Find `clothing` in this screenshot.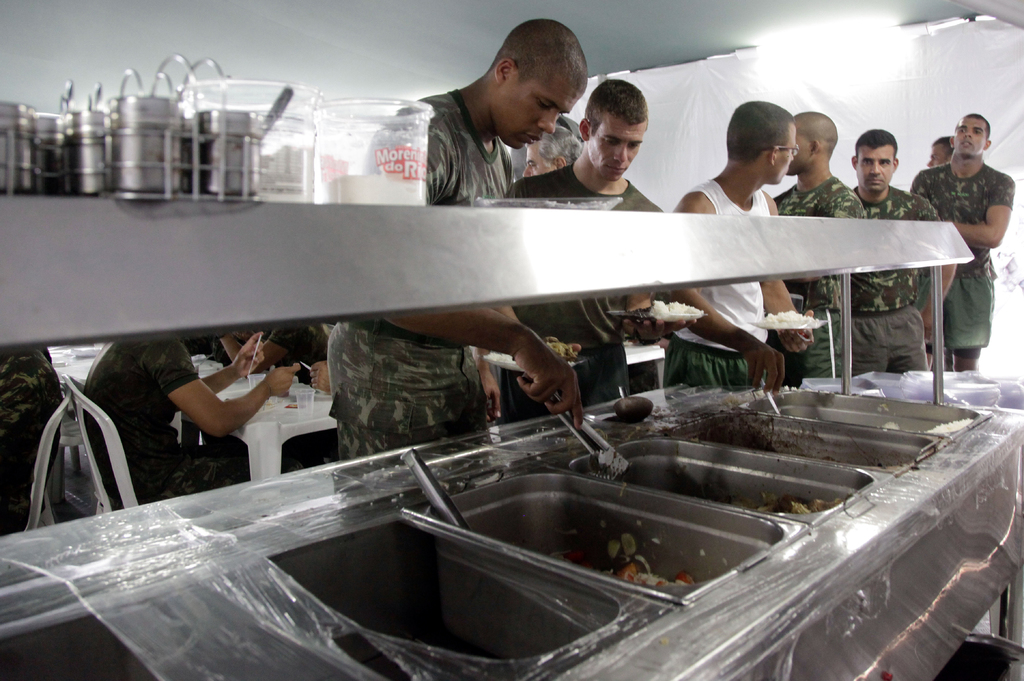
The bounding box for `clothing` is x1=502, y1=178, x2=659, y2=404.
